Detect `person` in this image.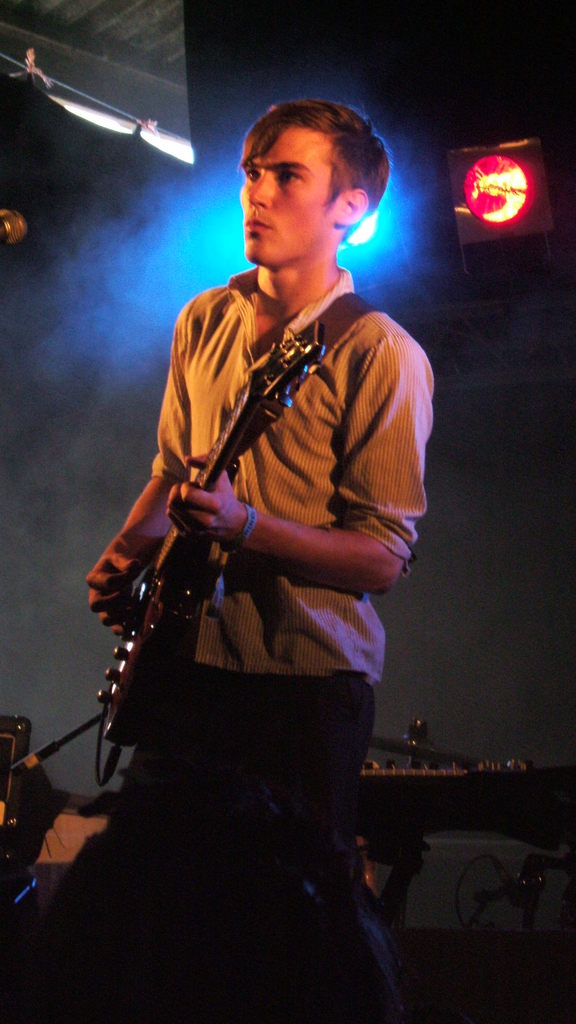
Detection: 109:109:438:1017.
